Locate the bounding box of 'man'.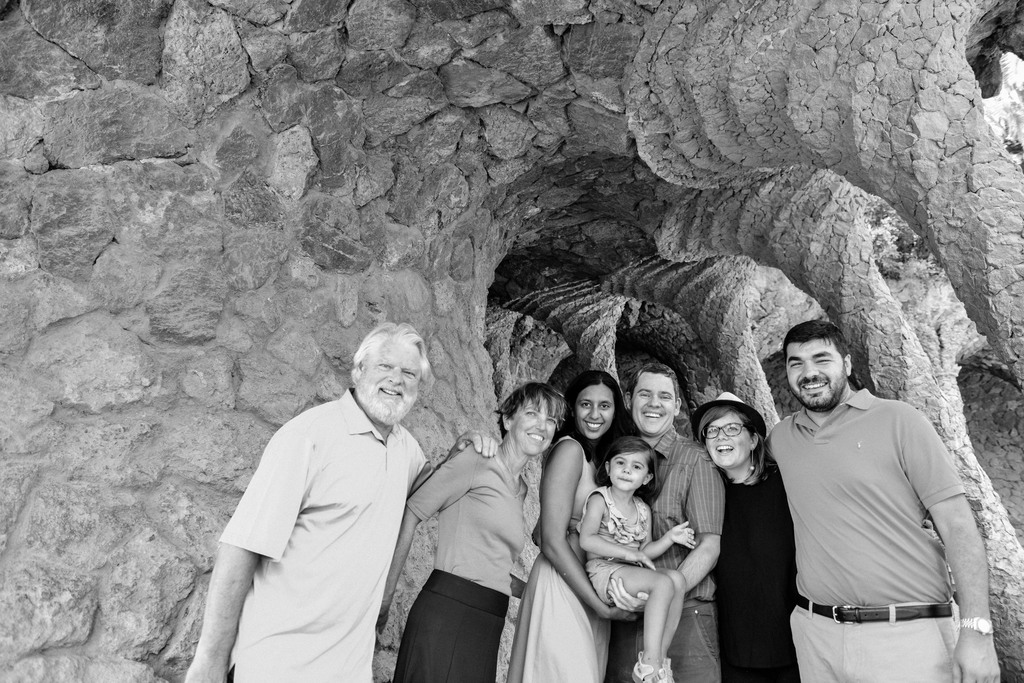
Bounding box: locate(589, 361, 729, 682).
